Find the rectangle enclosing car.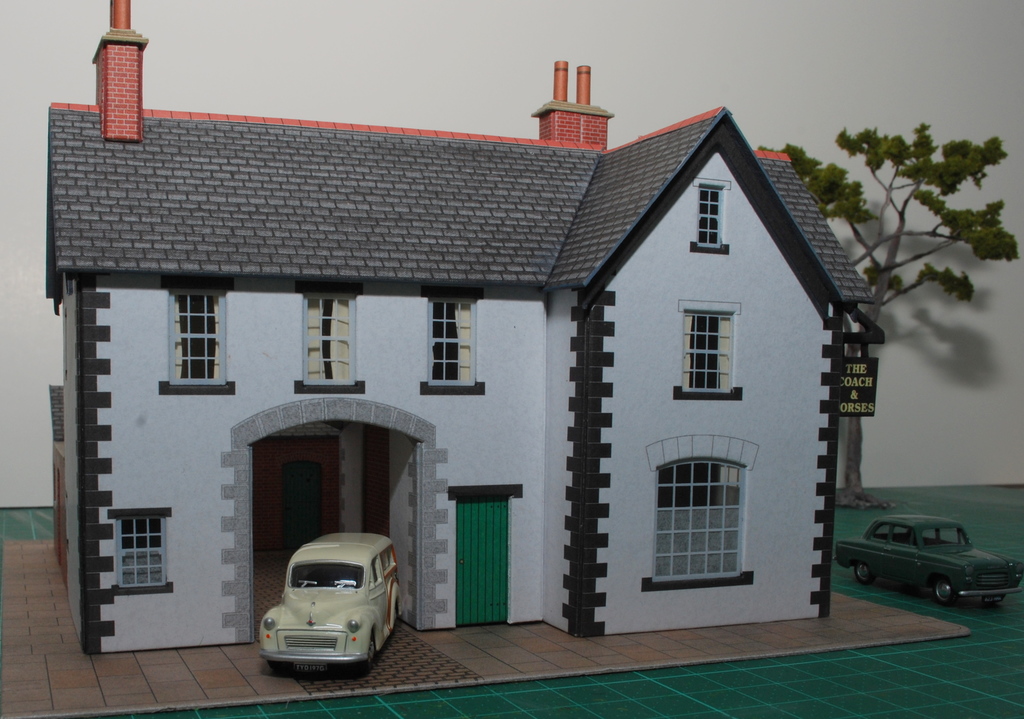
<box>836,516,1023,604</box>.
